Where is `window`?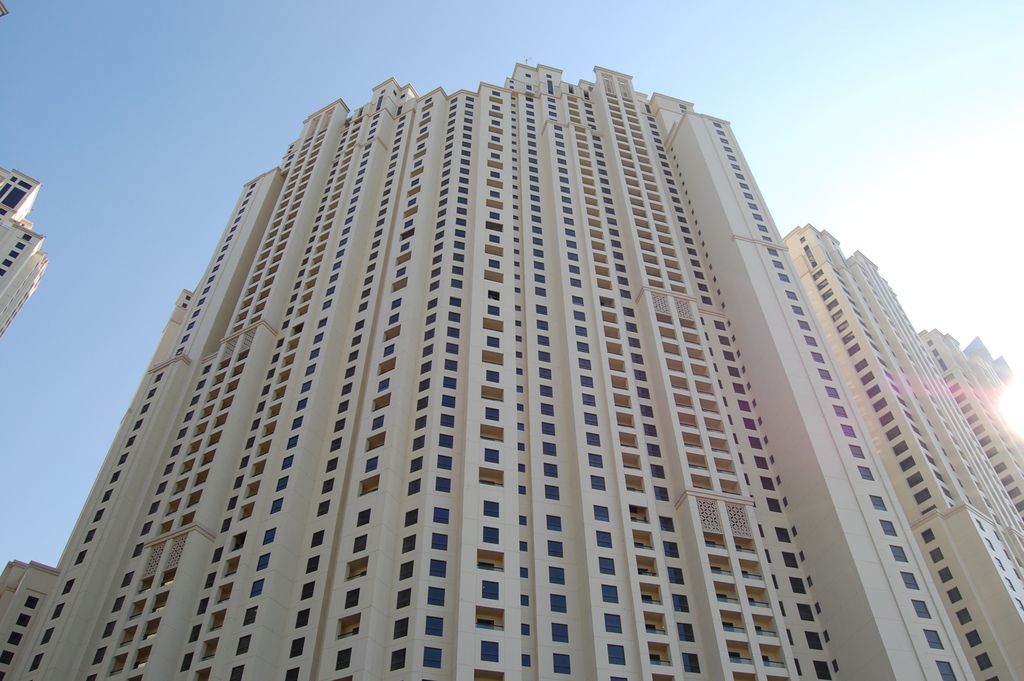
x1=453, y1=238, x2=465, y2=249.
